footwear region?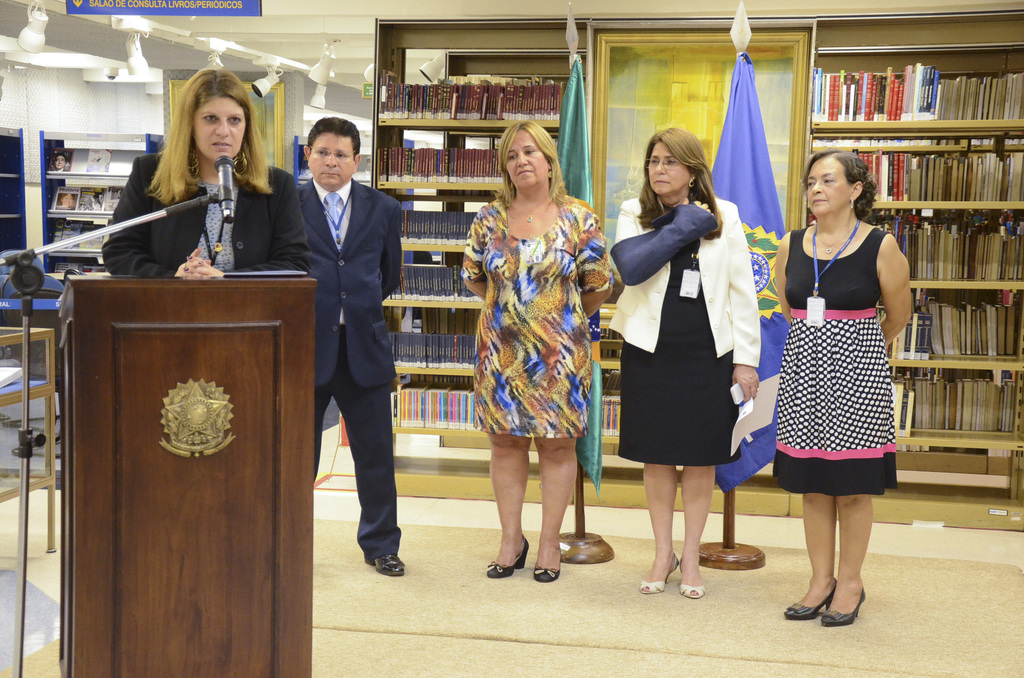
(486, 531, 531, 581)
